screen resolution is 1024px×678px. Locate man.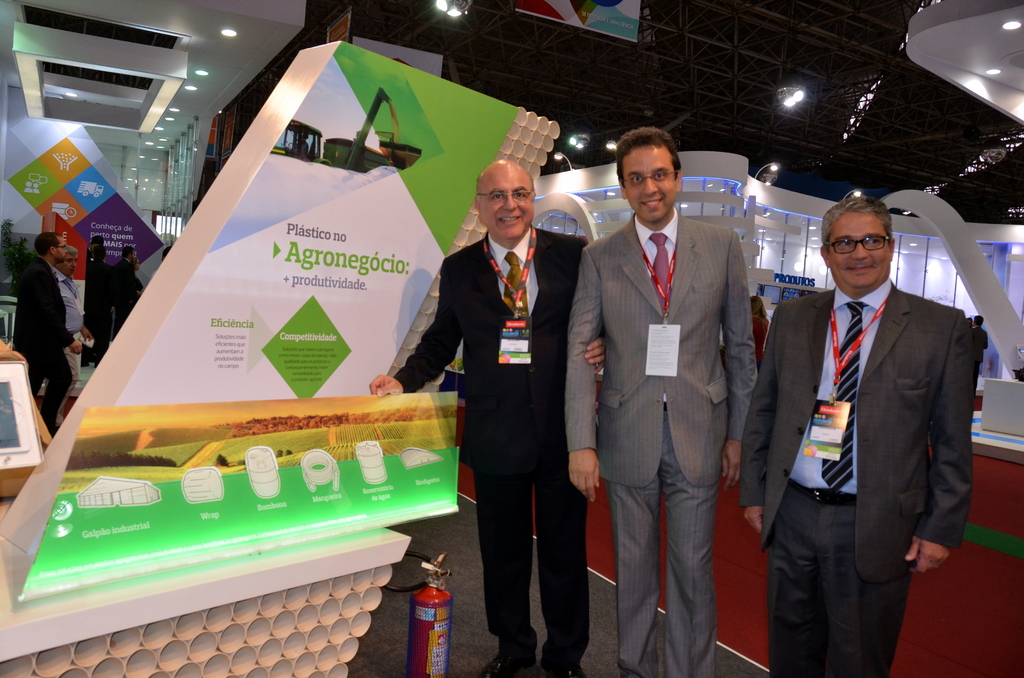
<box>53,245,93,426</box>.
